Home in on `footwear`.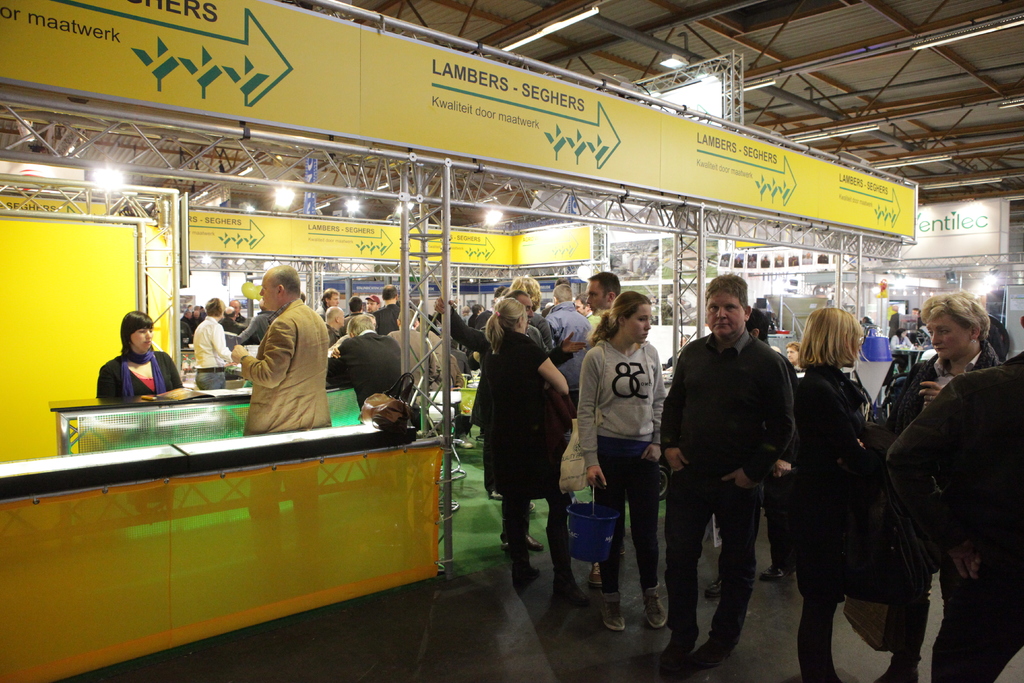
Homed in at <region>694, 635, 724, 672</region>.
